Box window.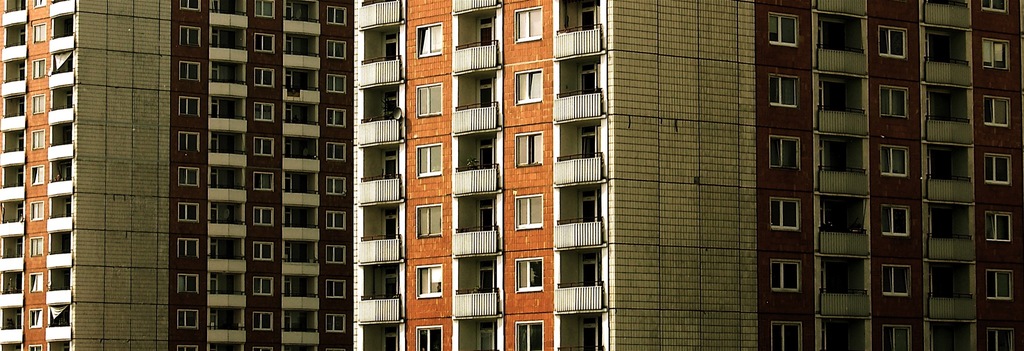
(x1=324, y1=313, x2=346, y2=330).
